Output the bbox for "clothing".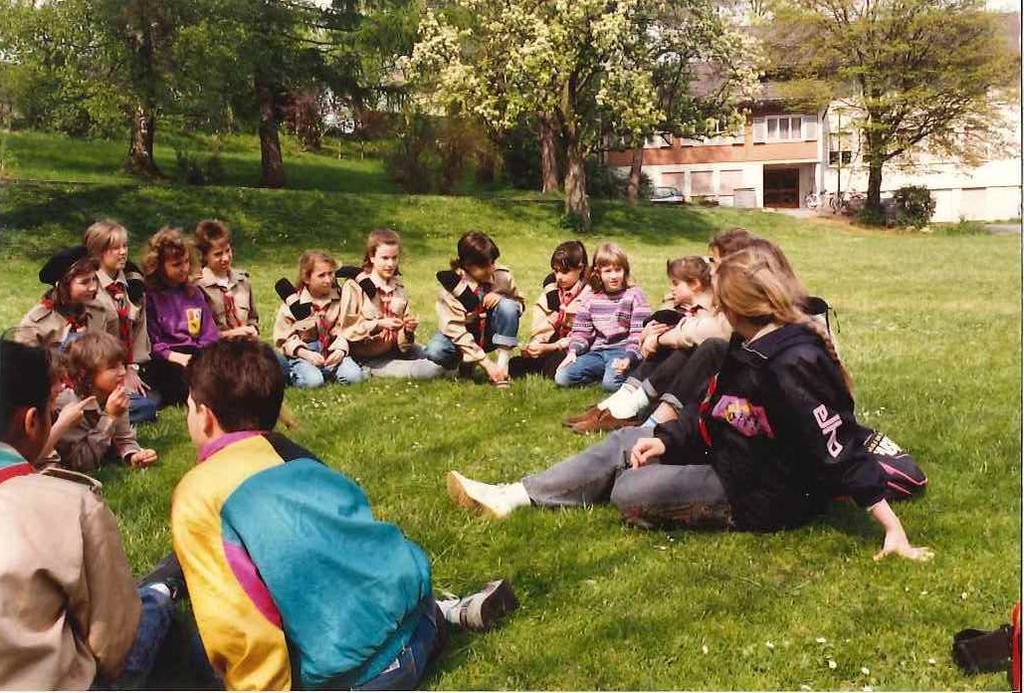
Rect(0, 443, 168, 692).
